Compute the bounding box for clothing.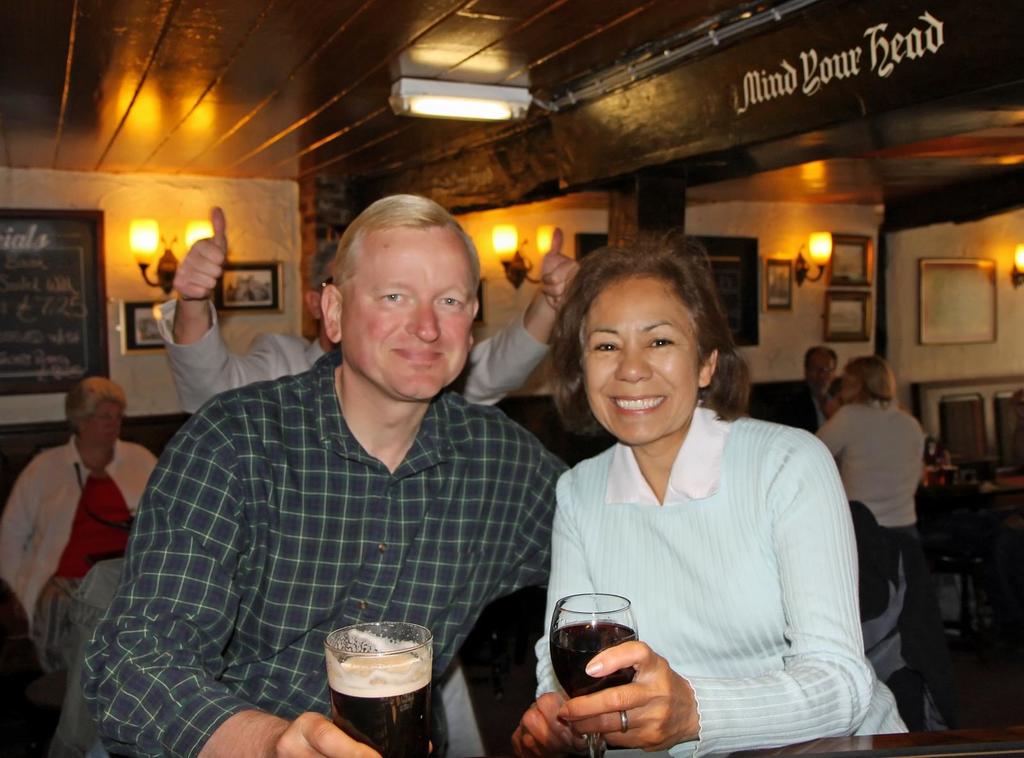
<bbox>0, 433, 159, 757</bbox>.
